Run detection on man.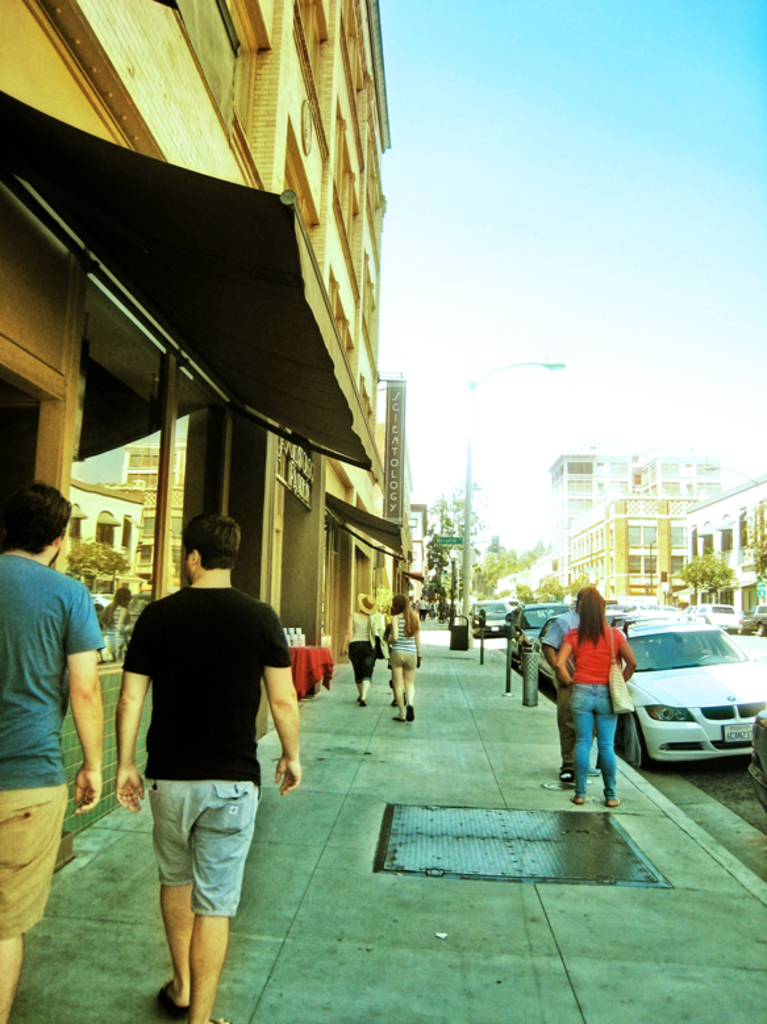
Result: [x1=0, y1=484, x2=111, y2=1023].
